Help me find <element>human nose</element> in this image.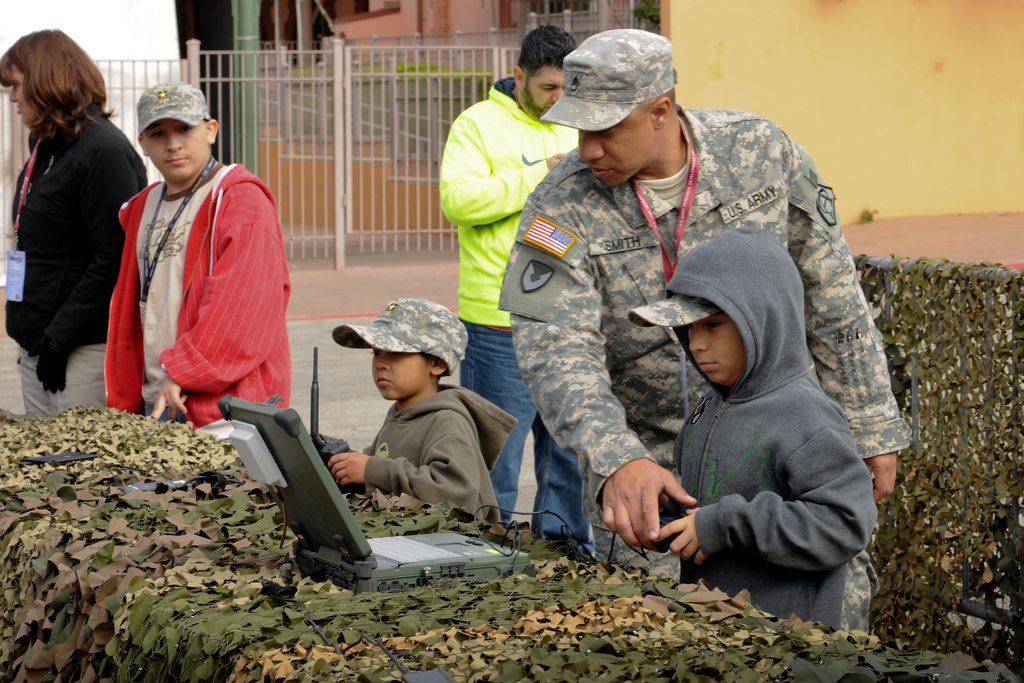
Found it: 691:328:705:349.
